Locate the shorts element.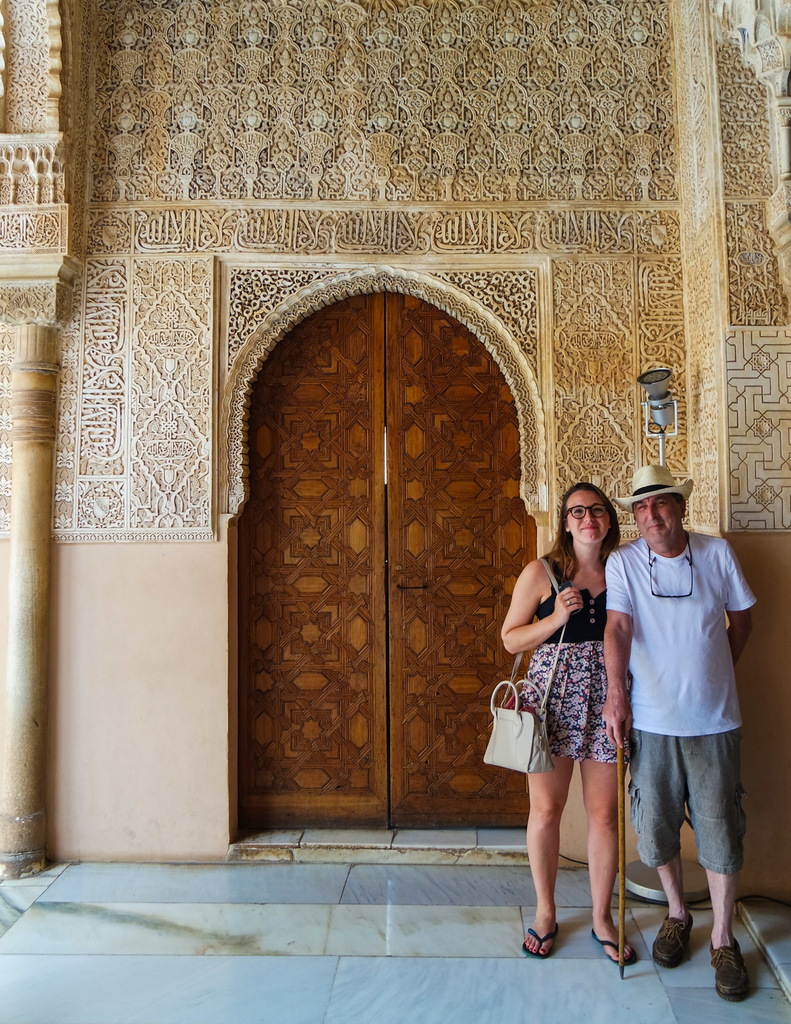
Element bbox: bbox(630, 728, 749, 874).
